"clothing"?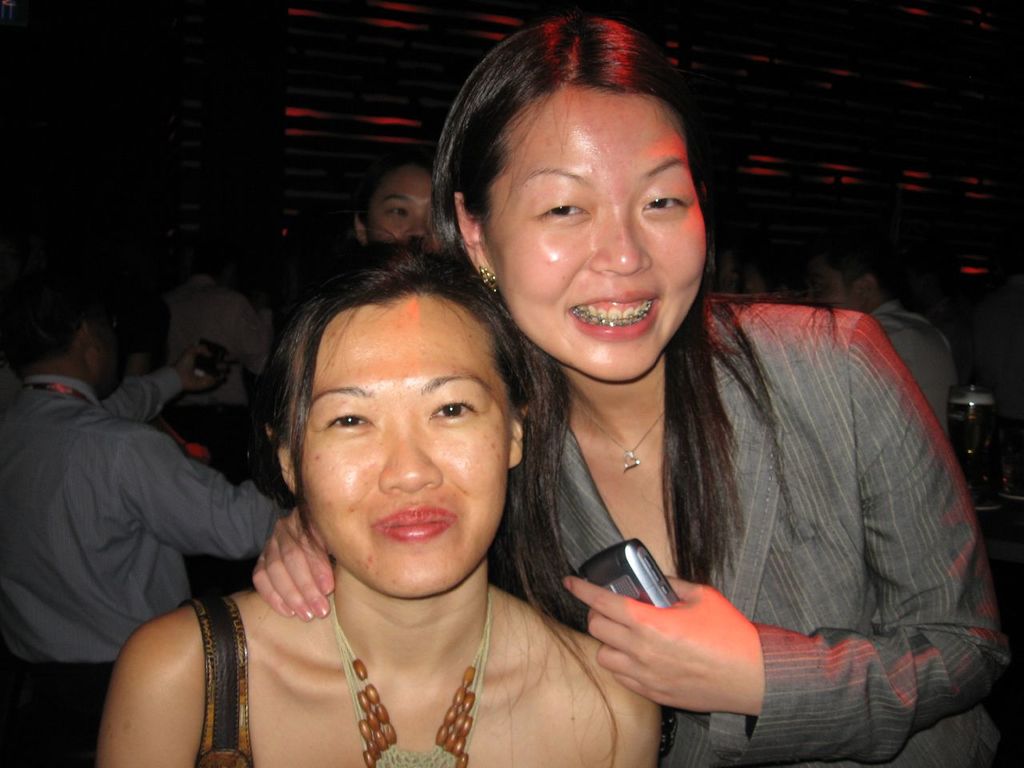
496 315 1022 751
